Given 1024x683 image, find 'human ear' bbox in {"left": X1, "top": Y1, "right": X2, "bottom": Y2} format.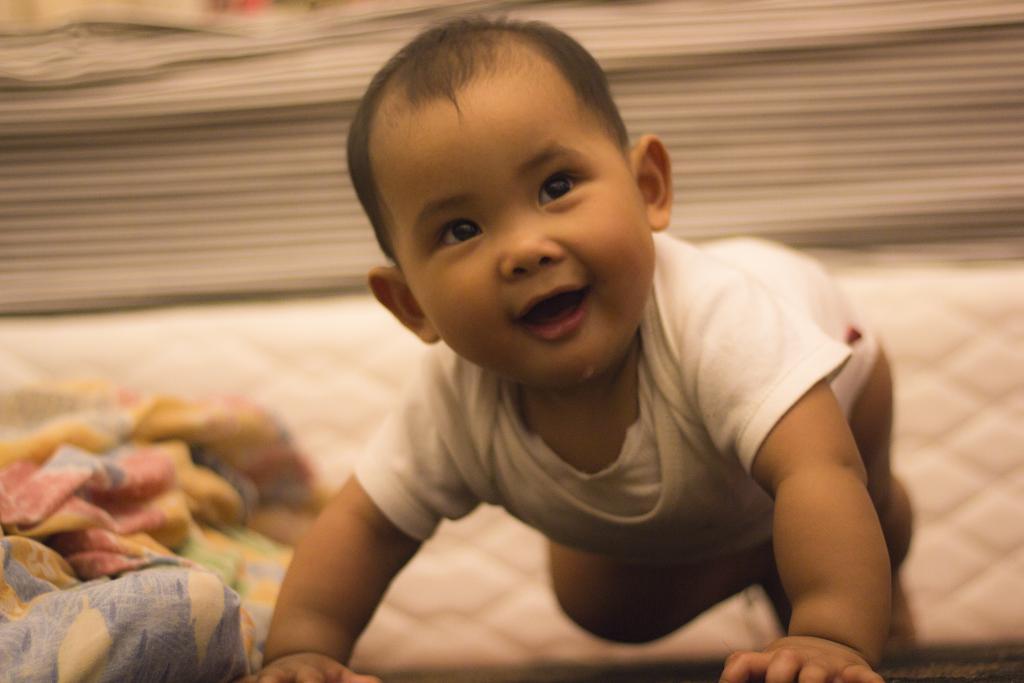
{"left": 367, "top": 265, "right": 440, "bottom": 342}.
